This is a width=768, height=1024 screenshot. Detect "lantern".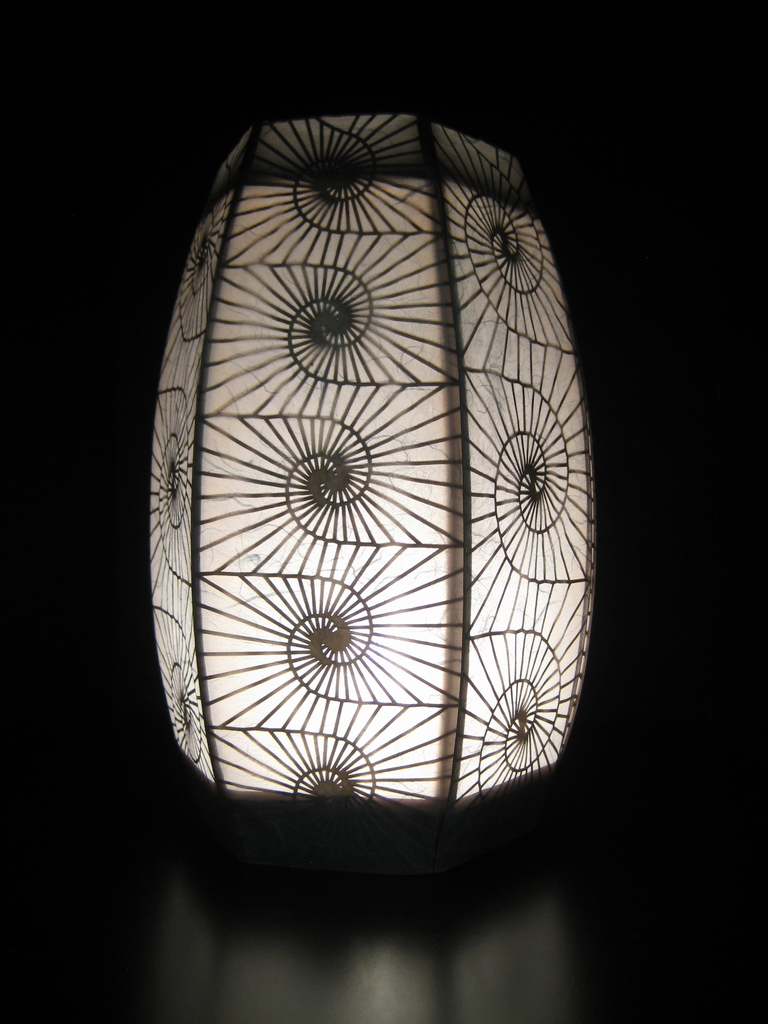
<bbox>143, 105, 593, 867</bbox>.
